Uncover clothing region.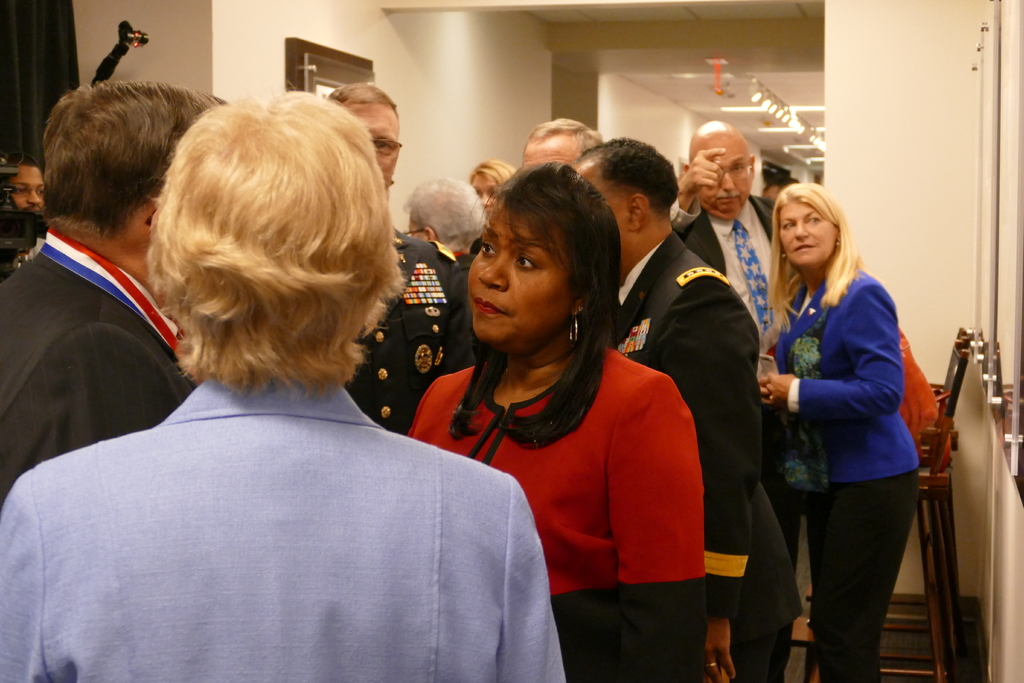
Uncovered: left=607, top=235, right=802, bottom=682.
